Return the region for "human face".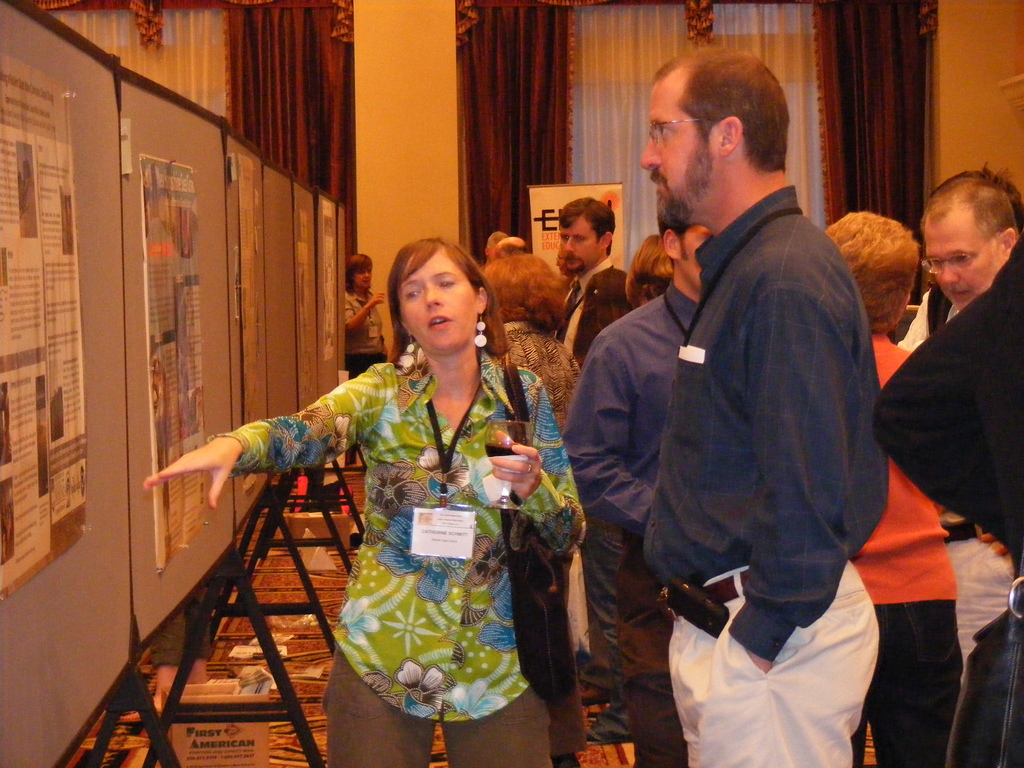
<region>671, 221, 708, 289</region>.
